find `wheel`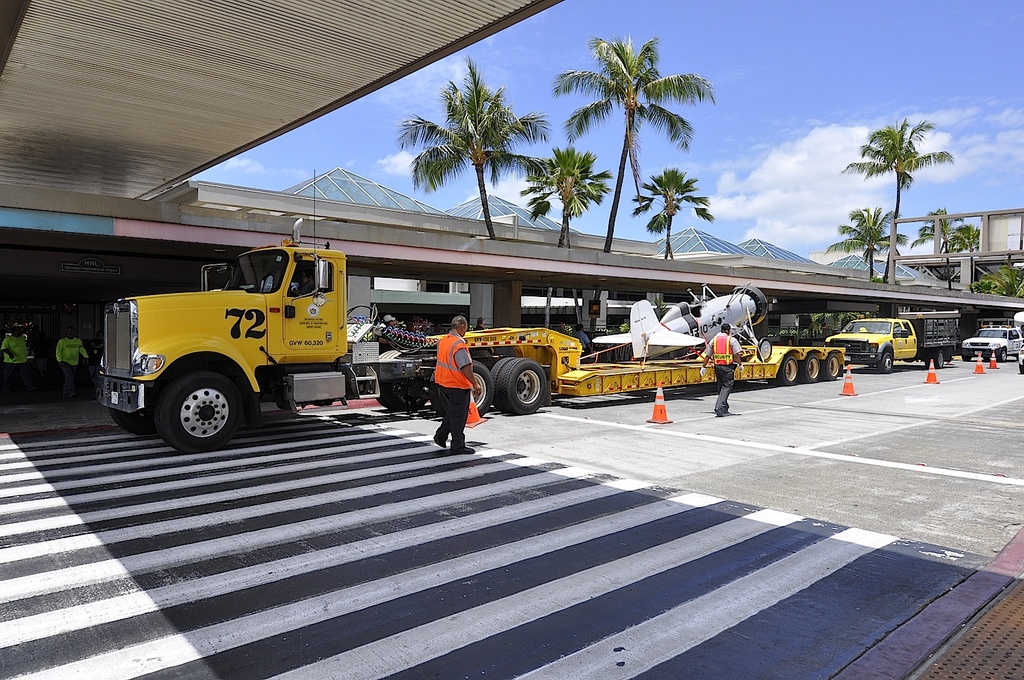
BBox(503, 358, 543, 416)
